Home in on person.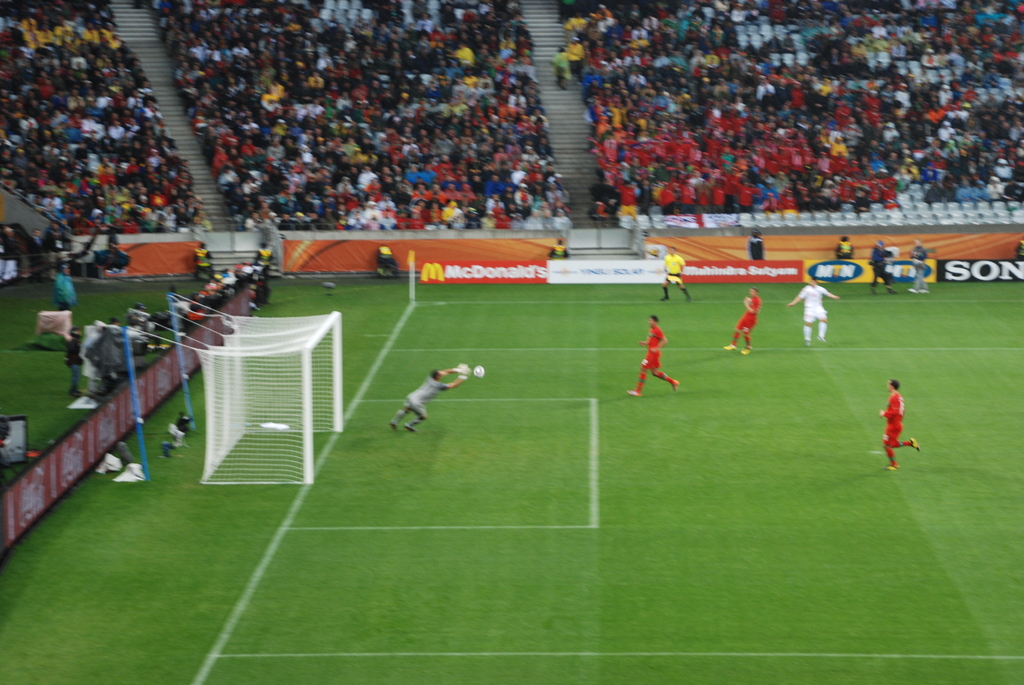
Homed in at 887,377,917,471.
